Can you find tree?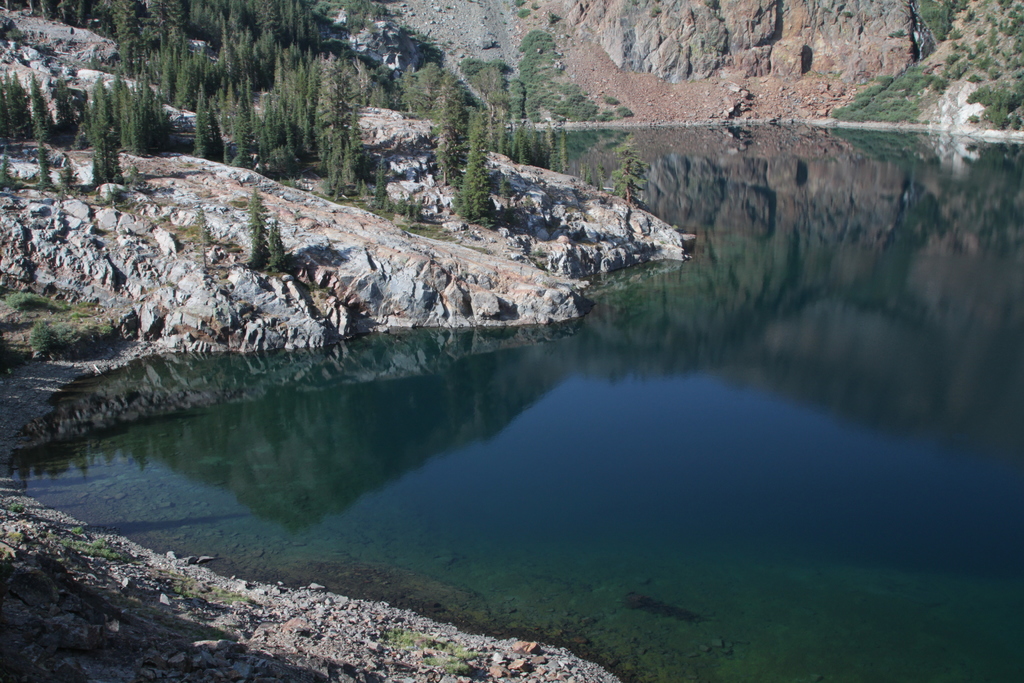
Yes, bounding box: [125,51,168,160].
